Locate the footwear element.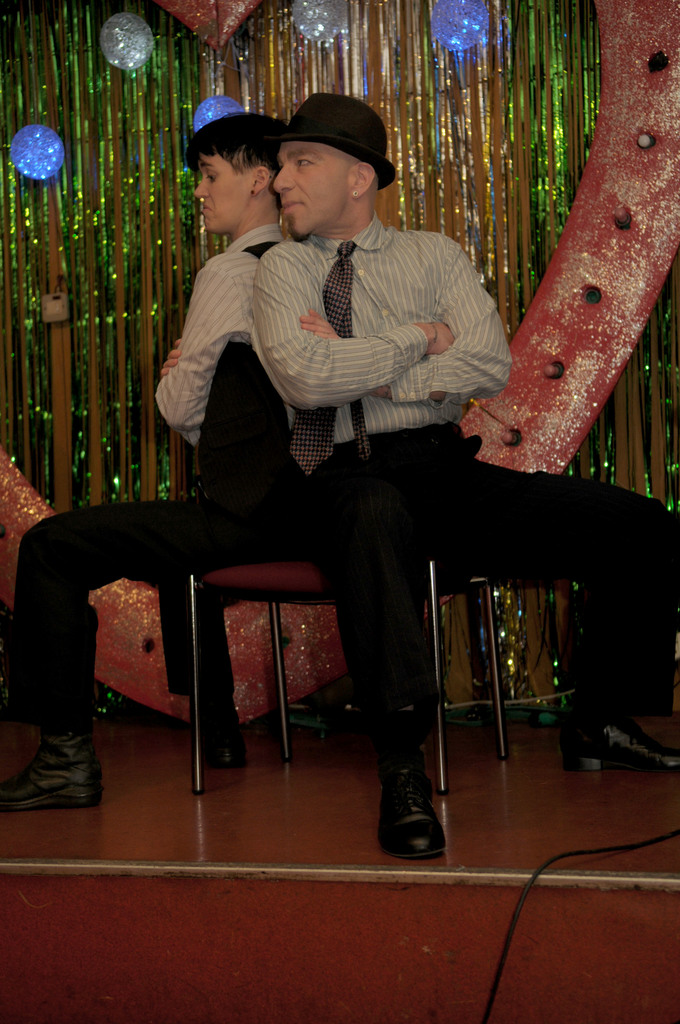
Element bbox: [x1=0, y1=734, x2=125, y2=817].
